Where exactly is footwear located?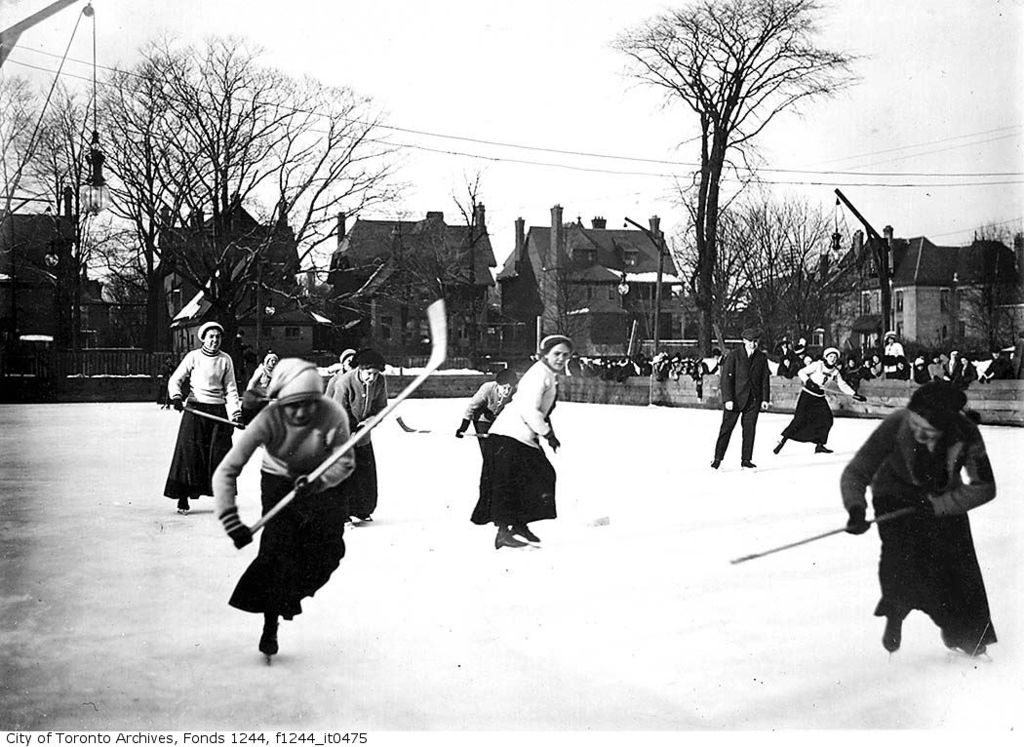
Its bounding box is pyautogui.locateOnScreen(703, 452, 724, 470).
